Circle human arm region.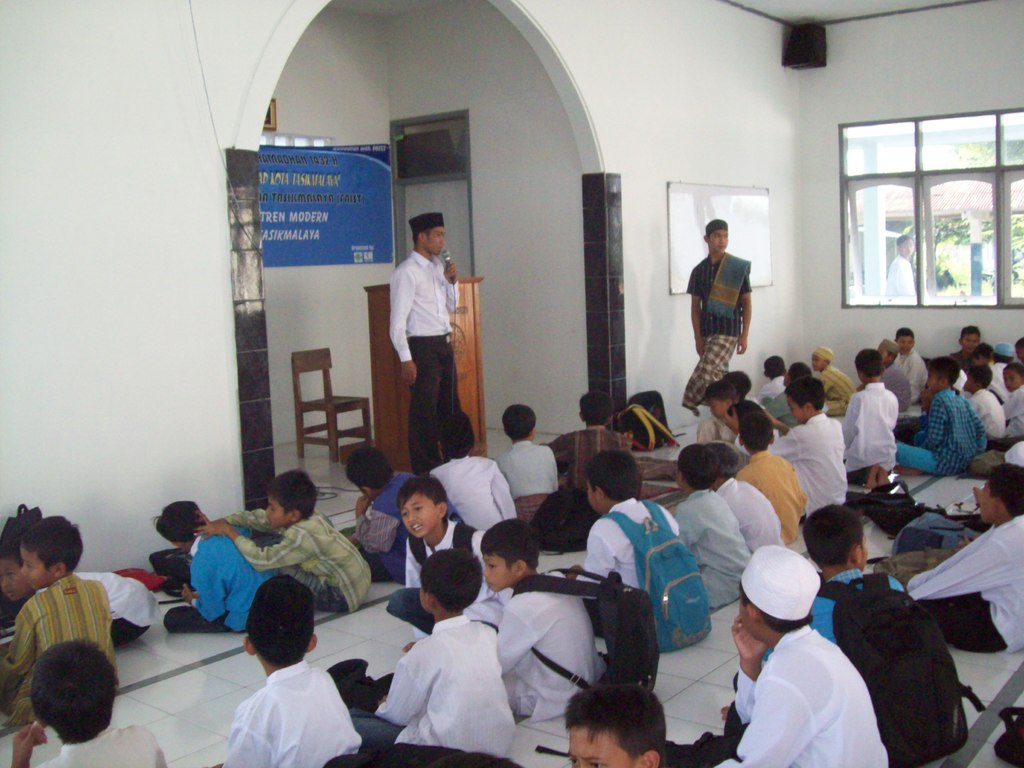
Region: <region>674, 504, 702, 543</region>.
